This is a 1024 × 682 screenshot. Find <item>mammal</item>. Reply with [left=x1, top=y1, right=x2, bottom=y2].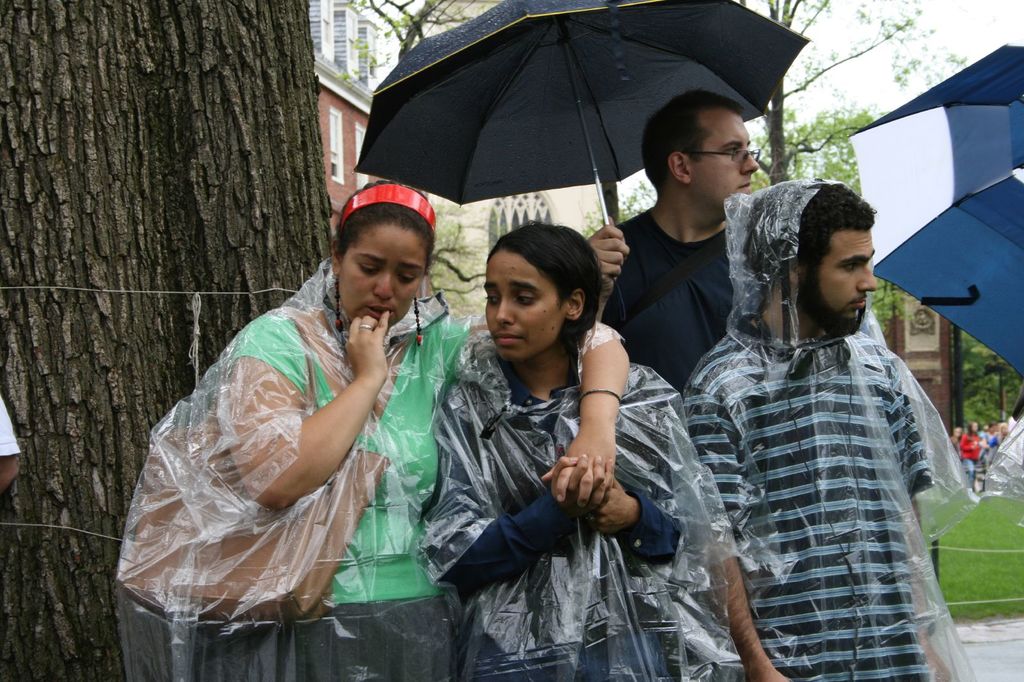
[left=660, top=185, right=984, bottom=653].
